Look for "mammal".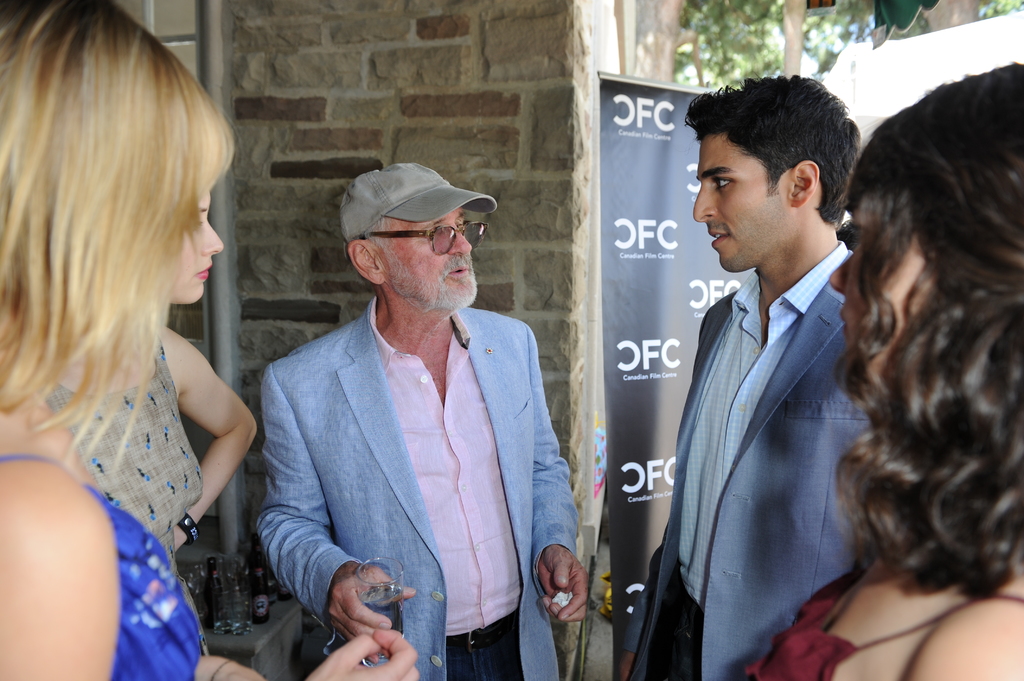
Found: 736,55,1023,680.
